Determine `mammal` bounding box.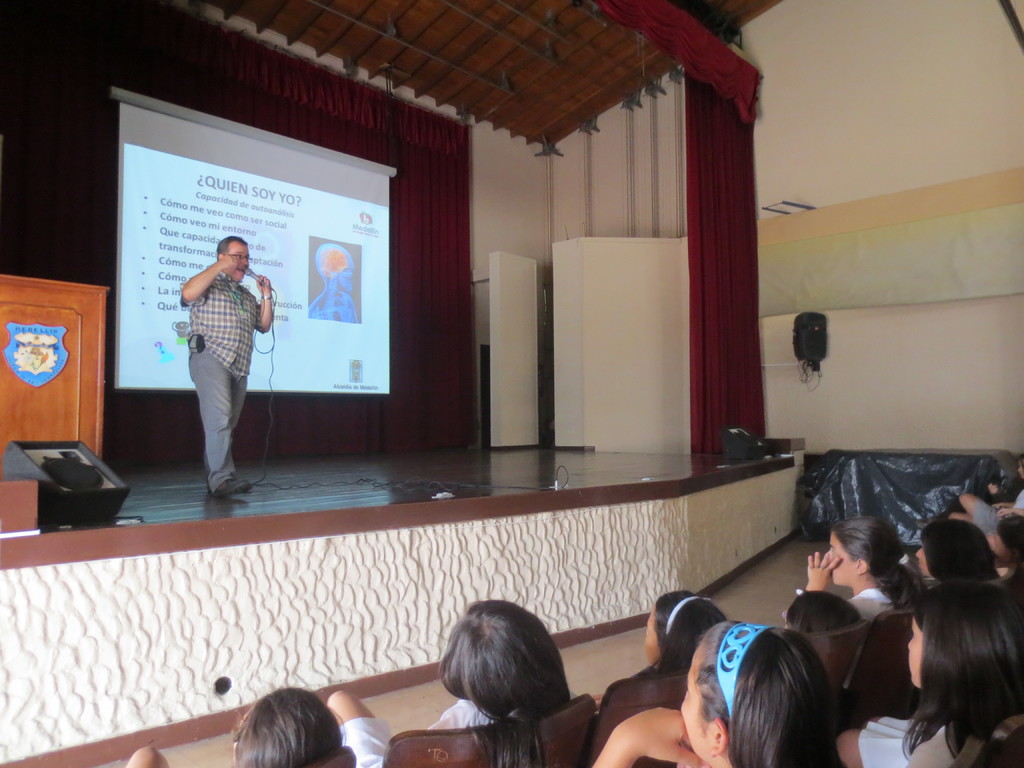
Determined: (x1=991, y1=455, x2=1023, y2=518).
